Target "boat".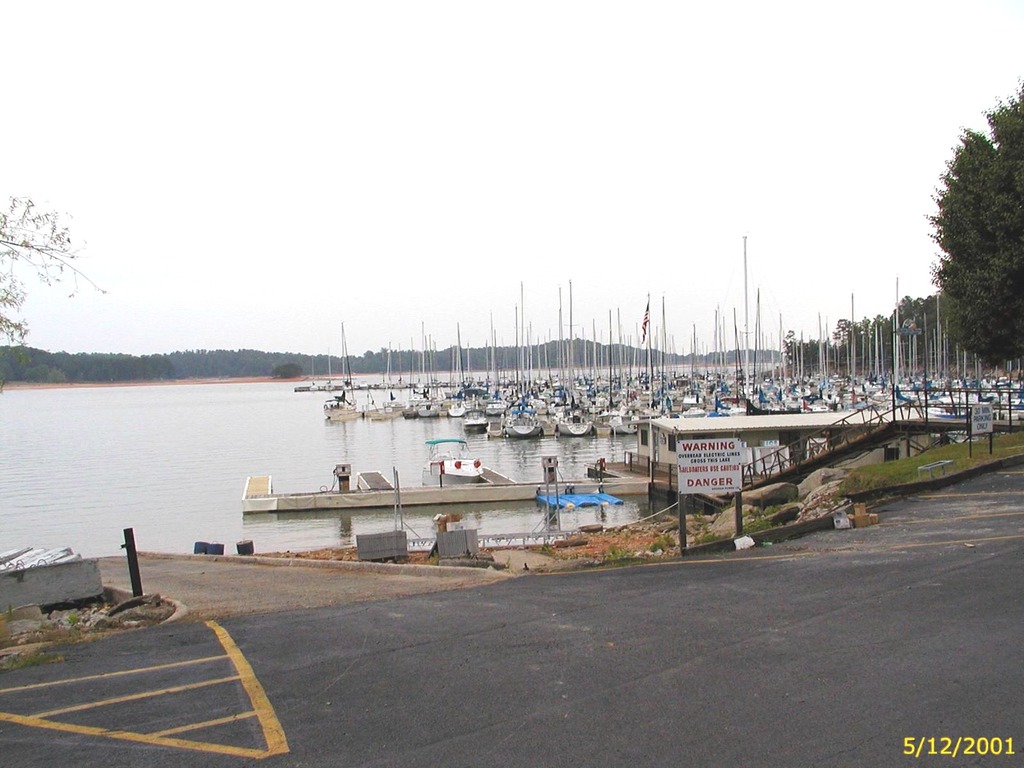
Target region: detection(931, 291, 1023, 431).
